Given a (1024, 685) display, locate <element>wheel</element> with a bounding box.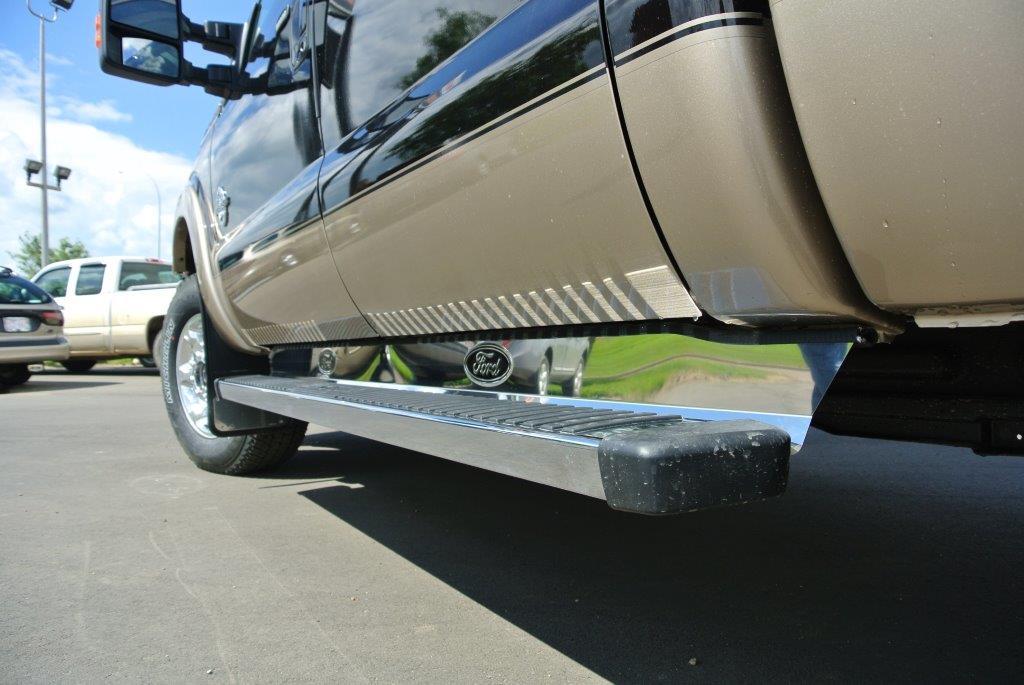
Located: {"left": 0, "top": 365, "right": 30, "bottom": 385}.
